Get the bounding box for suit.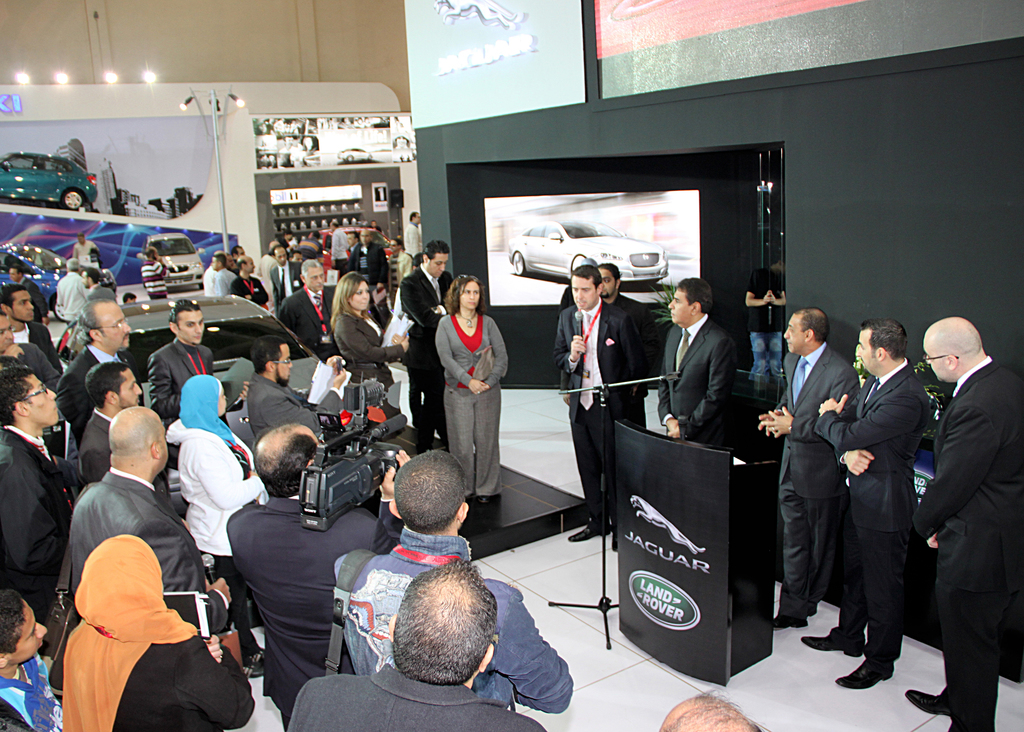
select_region(649, 314, 735, 442).
